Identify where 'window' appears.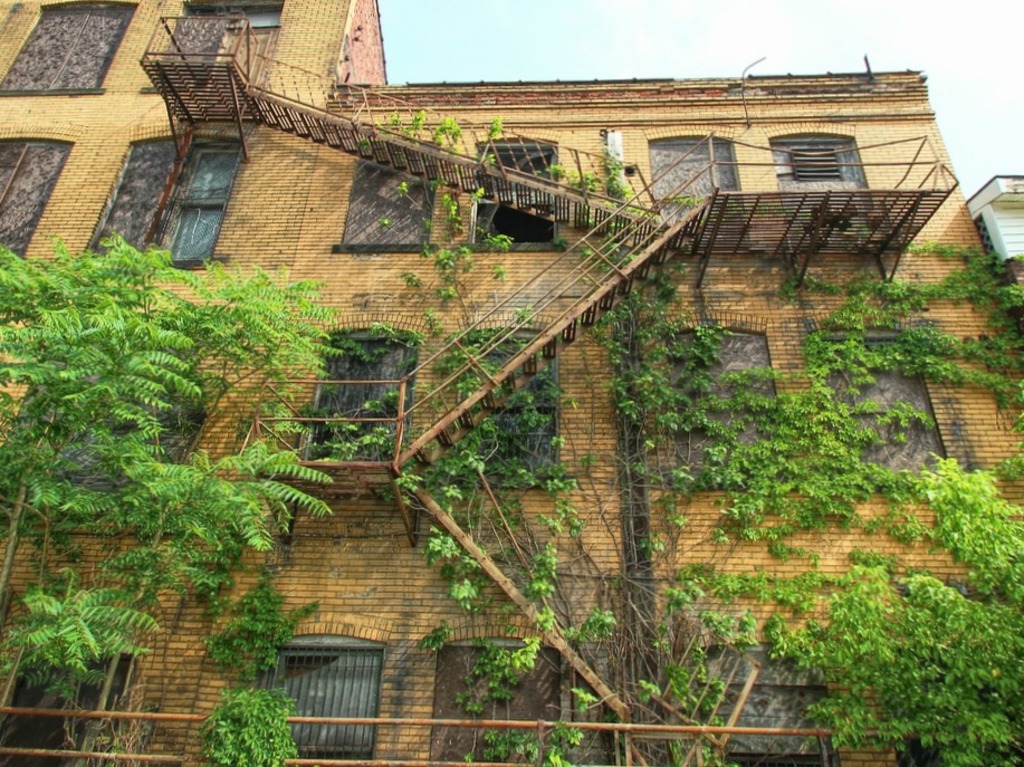
Appears at {"left": 79, "top": 128, "right": 243, "bottom": 270}.
